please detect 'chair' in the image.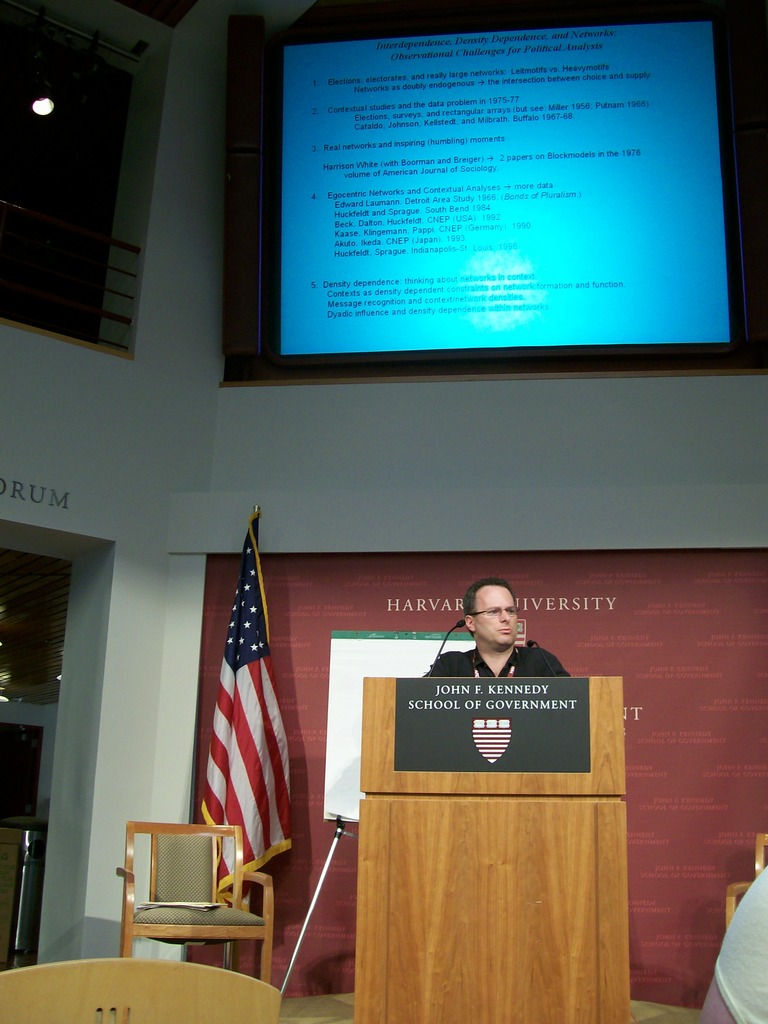
724:831:767:922.
